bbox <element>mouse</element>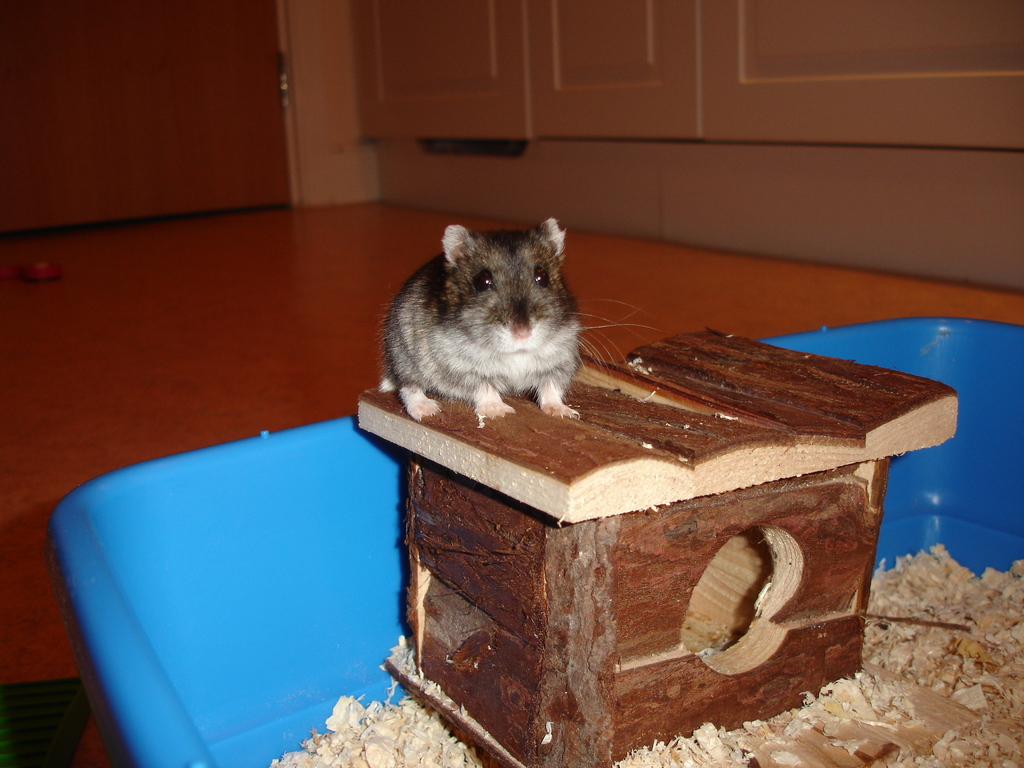
(left=387, top=218, right=600, bottom=404)
